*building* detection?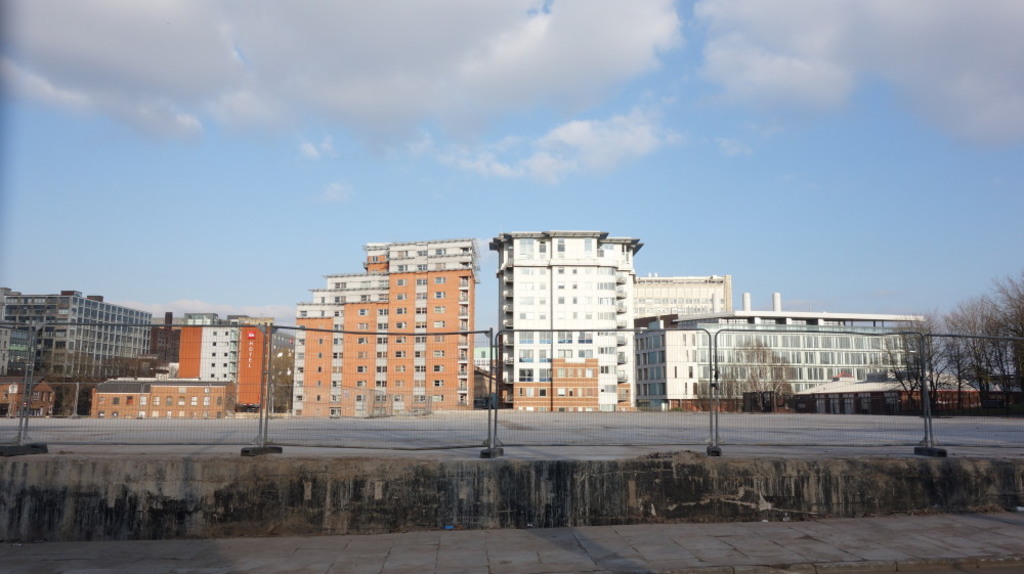
633/268/729/325
